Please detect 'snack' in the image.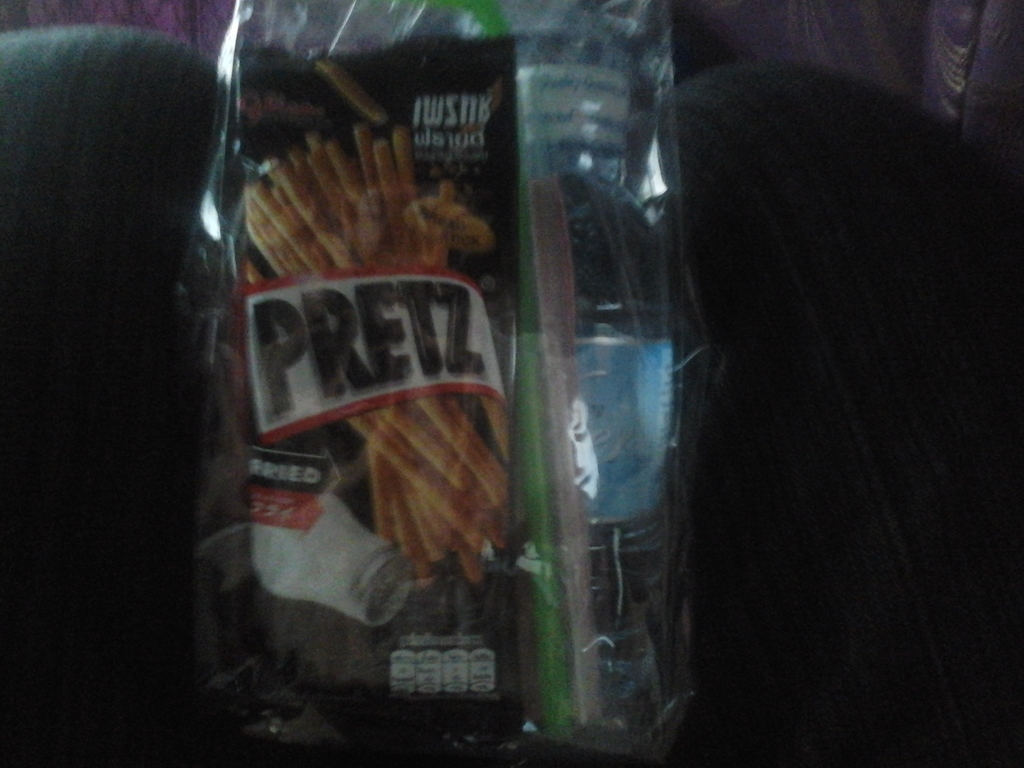
(241,120,513,582).
